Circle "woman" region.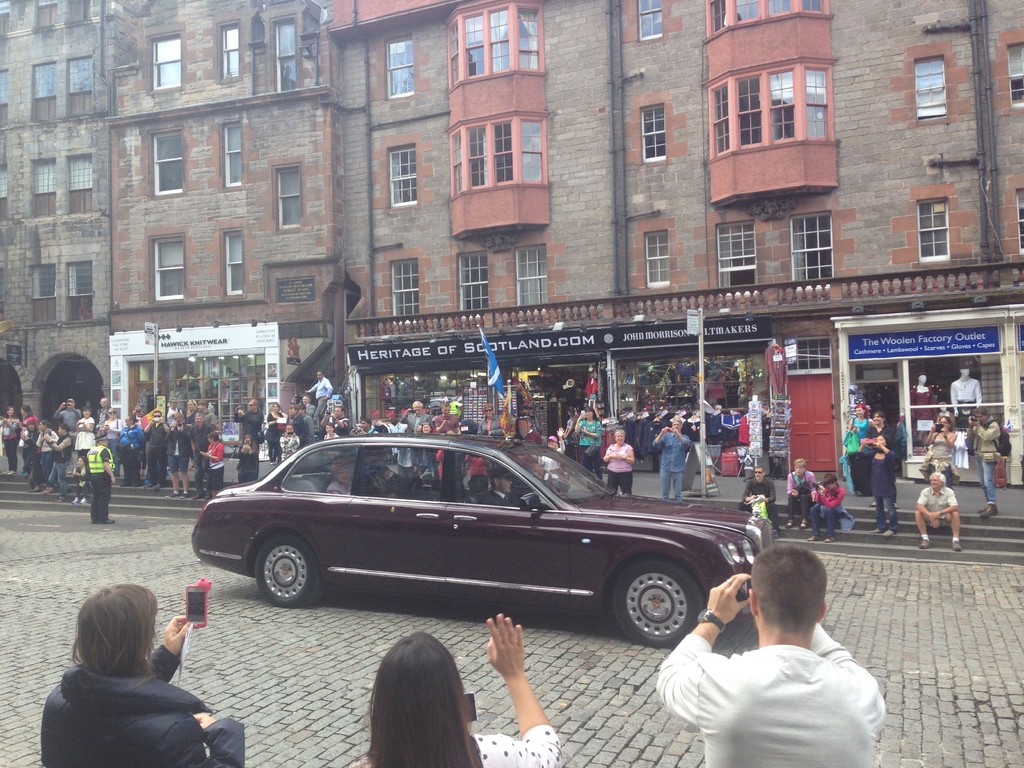
Region: <region>234, 436, 259, 484</region>.
